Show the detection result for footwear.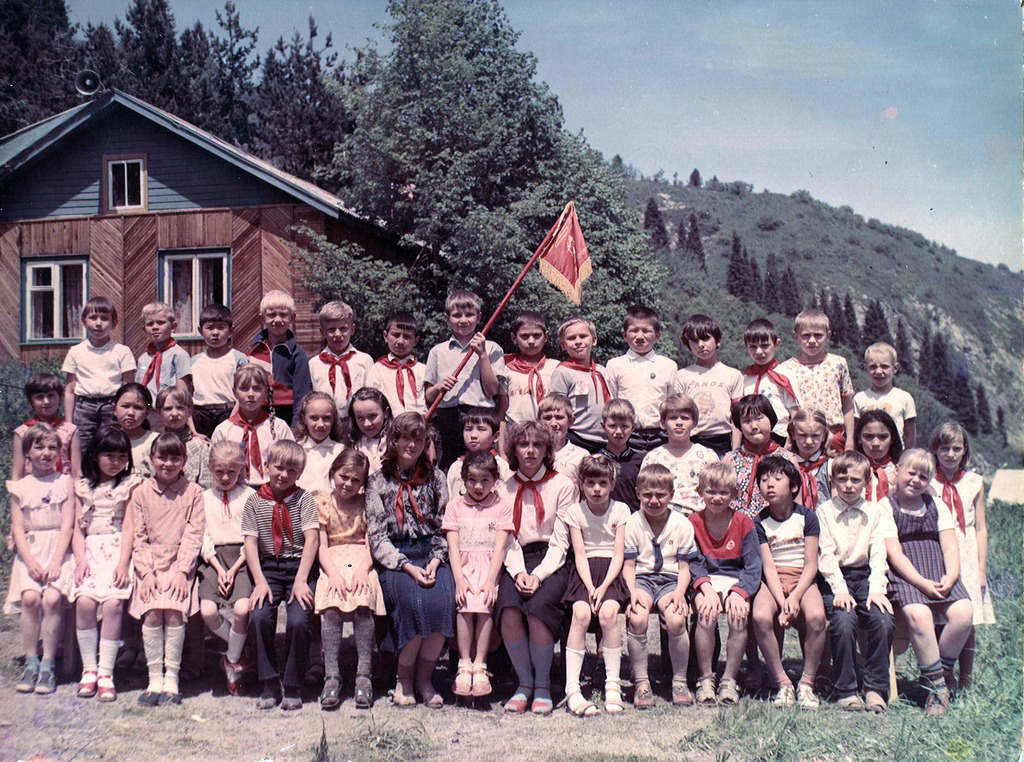
[597, 687, 636, 713].
